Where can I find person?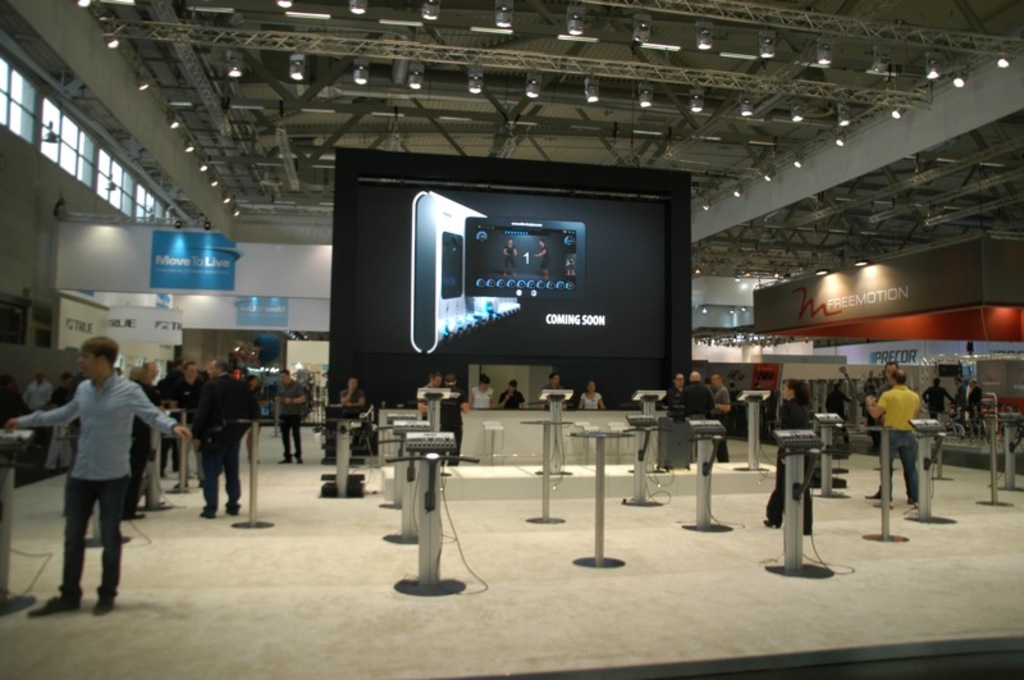
You can find it at (767,376,818,530).
